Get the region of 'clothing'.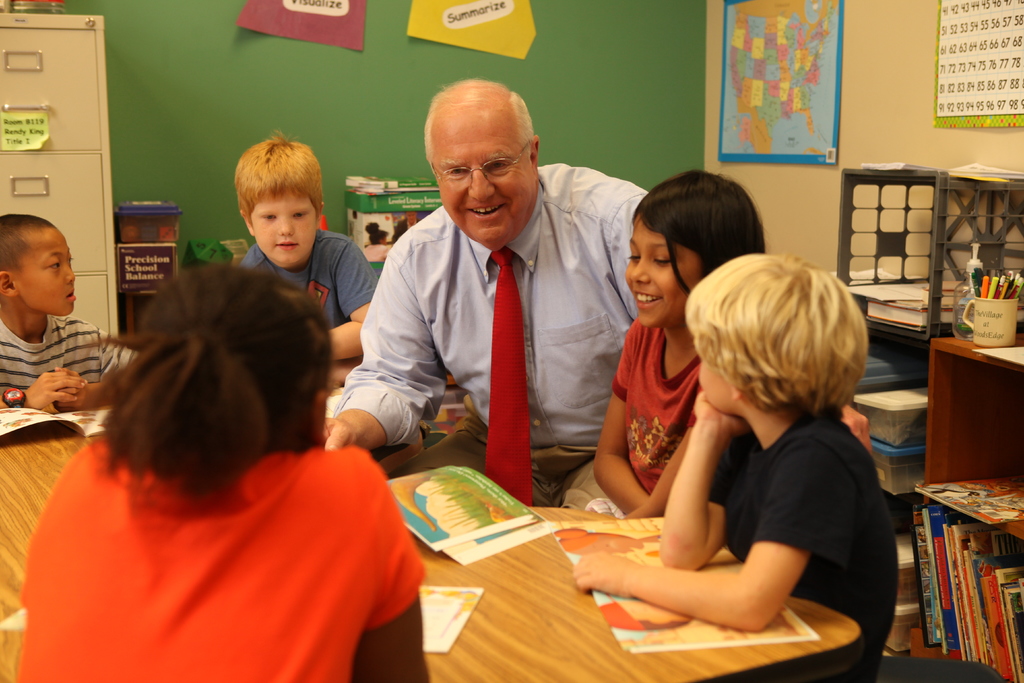
618 318 699 493.
